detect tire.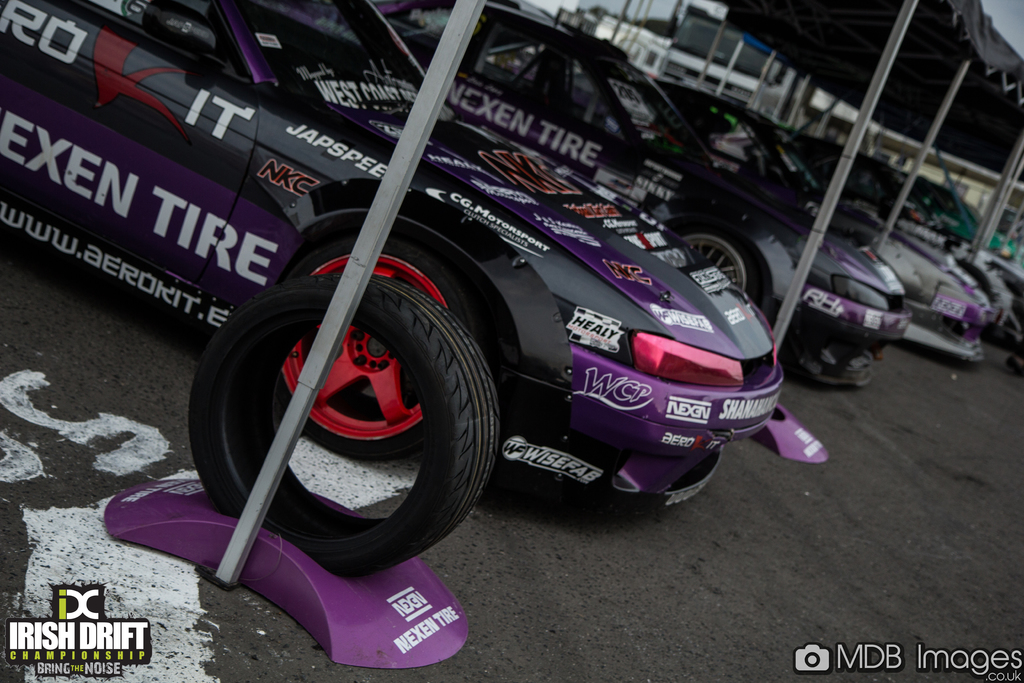
Detected at (x1=285, y1=235, x2=478, y2=465).
